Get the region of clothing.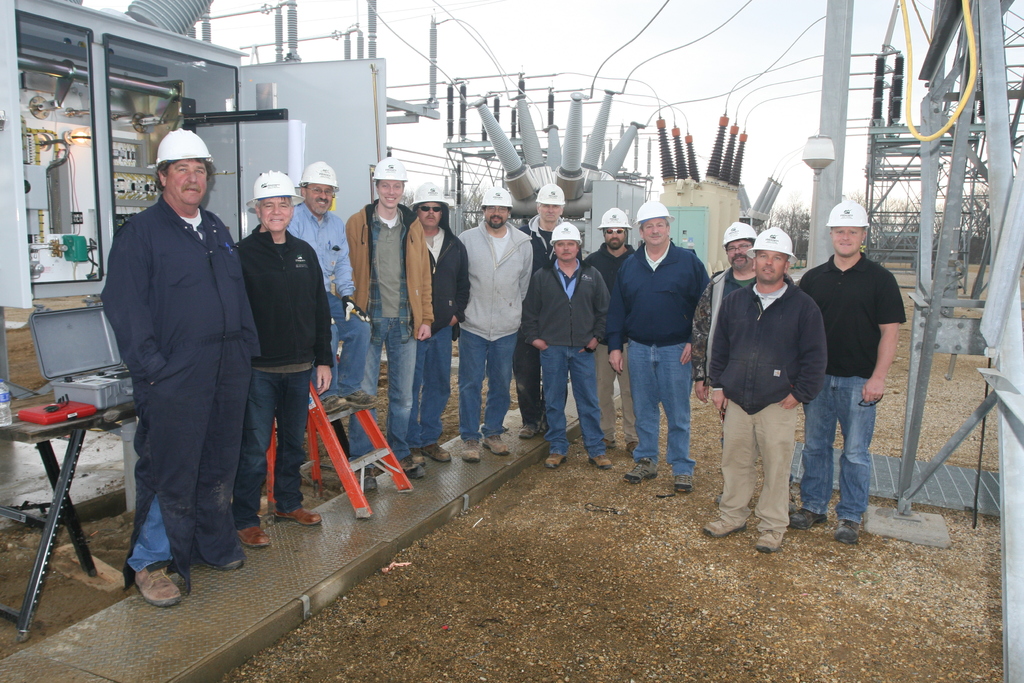
(left=415, top=224, right=476, bottom=456).
